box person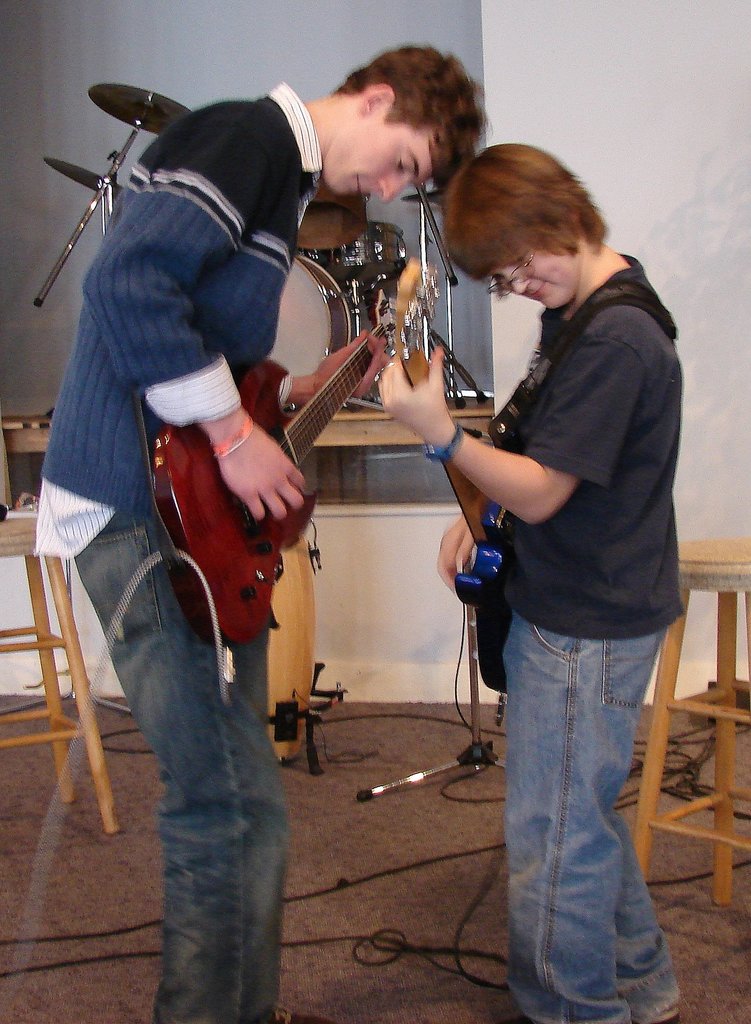
45/43/489/1023
